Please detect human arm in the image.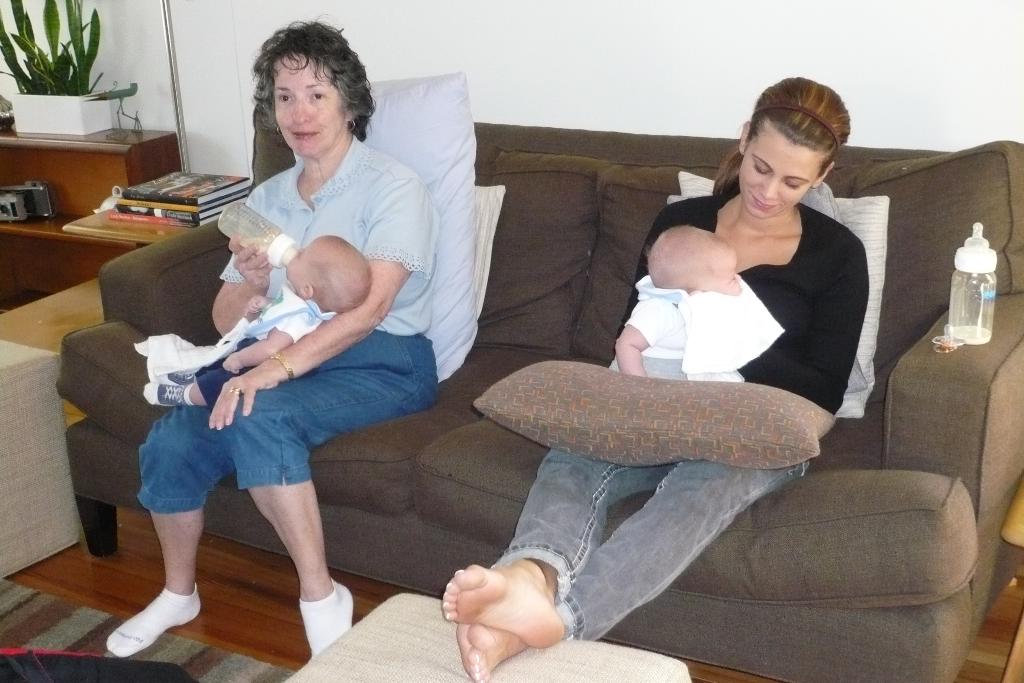
bbox=(249, 288, 275, 317).
